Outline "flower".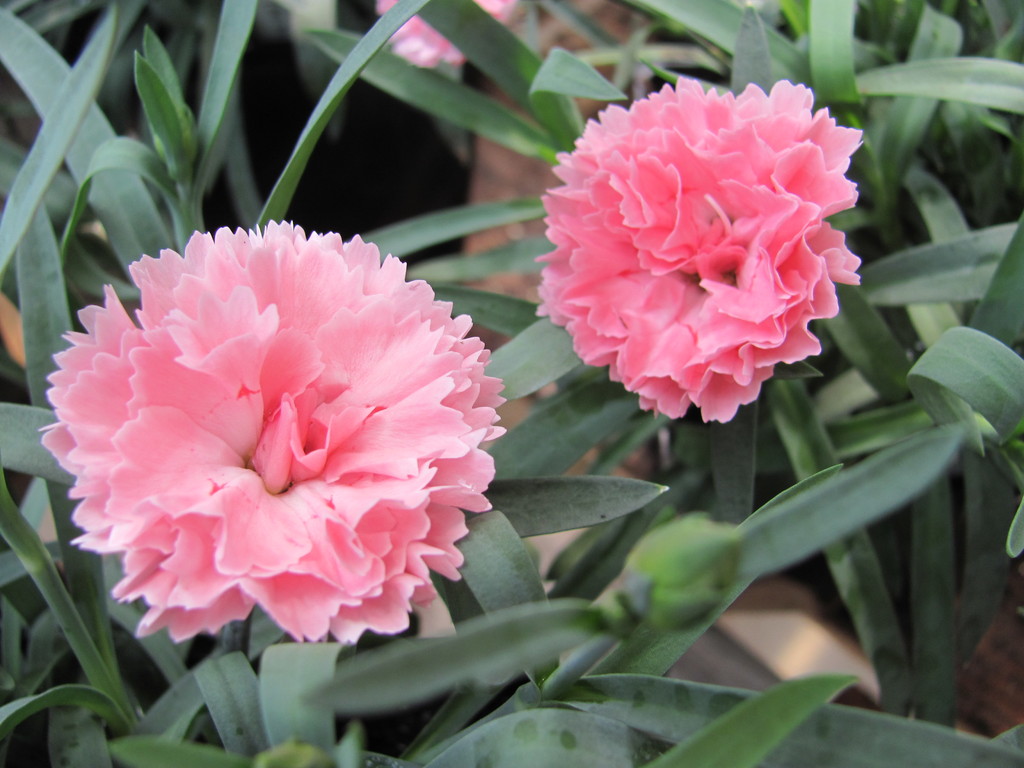
Outline: 536, 78, 863, 420.
